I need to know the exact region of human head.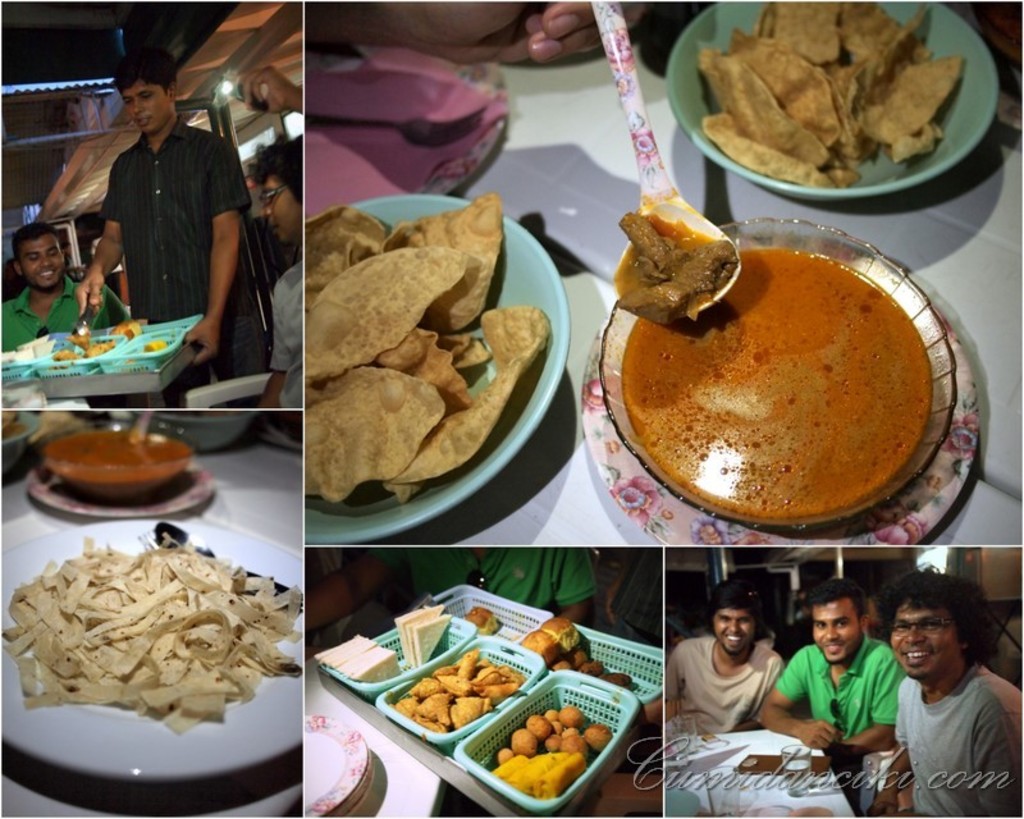
Region: l=243, t=132, r=301, b=248.
